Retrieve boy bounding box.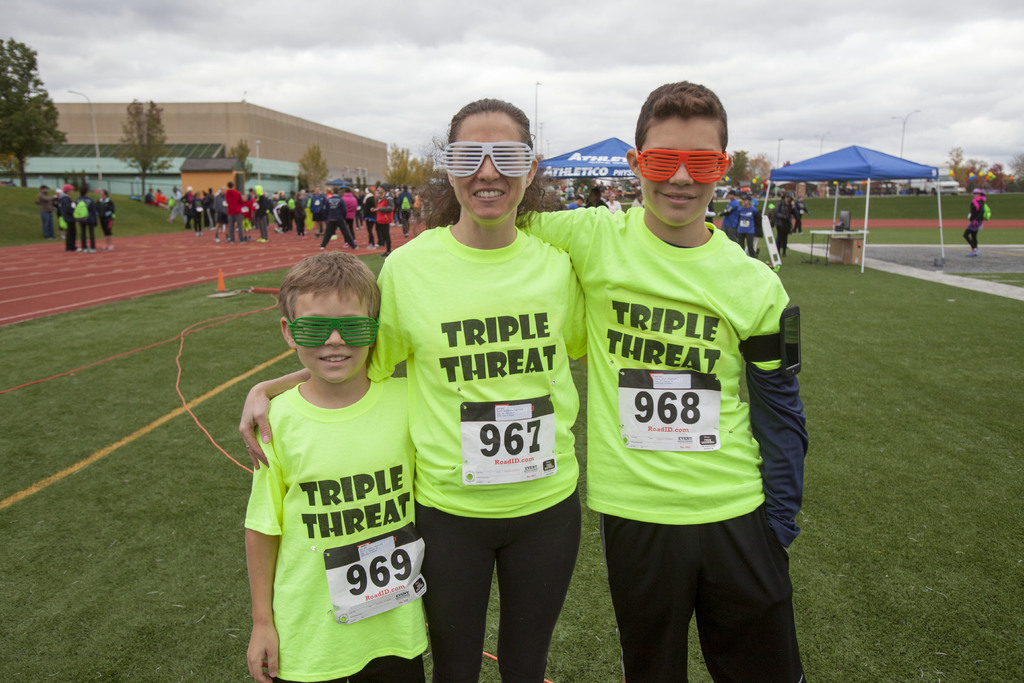
Bounding box: 319 187 355 247.
